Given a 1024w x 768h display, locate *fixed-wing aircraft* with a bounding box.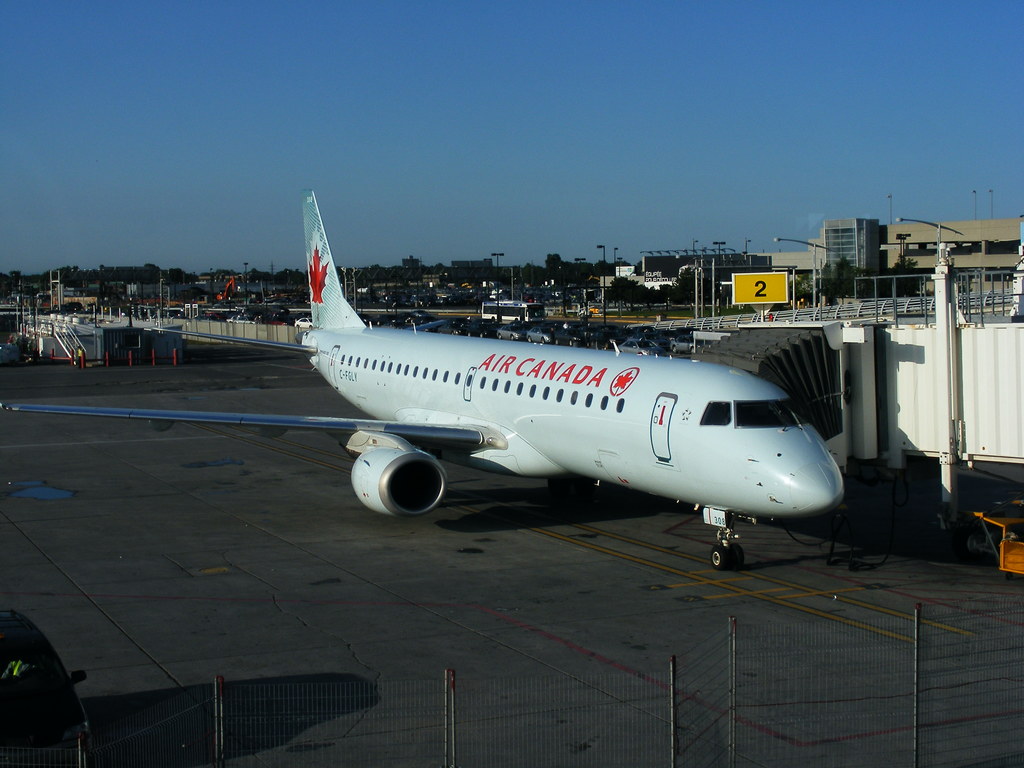
Located: (x1=1, y1=184, x2=850, y2=572).
